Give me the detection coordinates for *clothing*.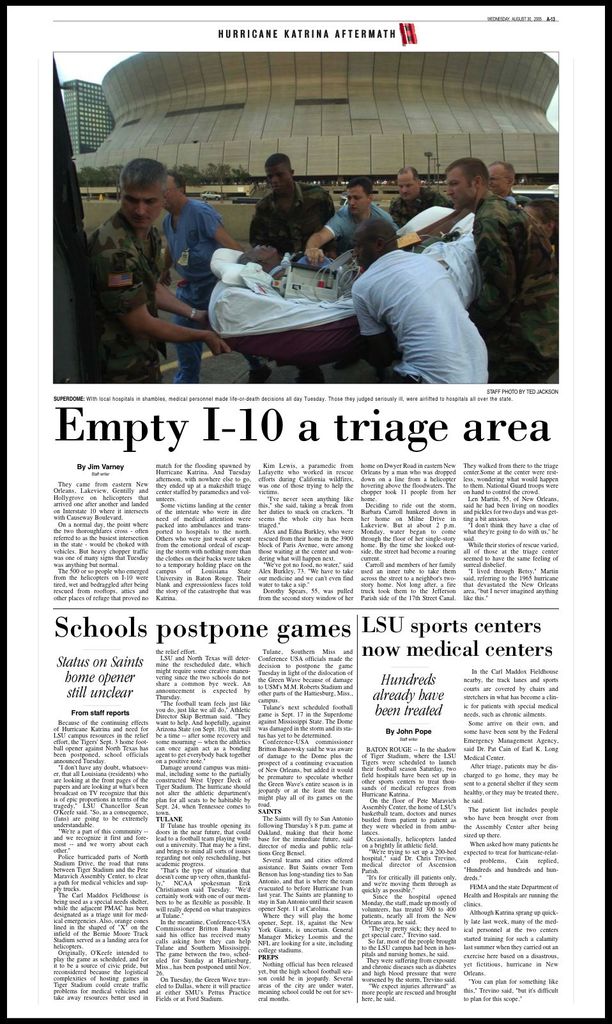
316/200/402/251.
